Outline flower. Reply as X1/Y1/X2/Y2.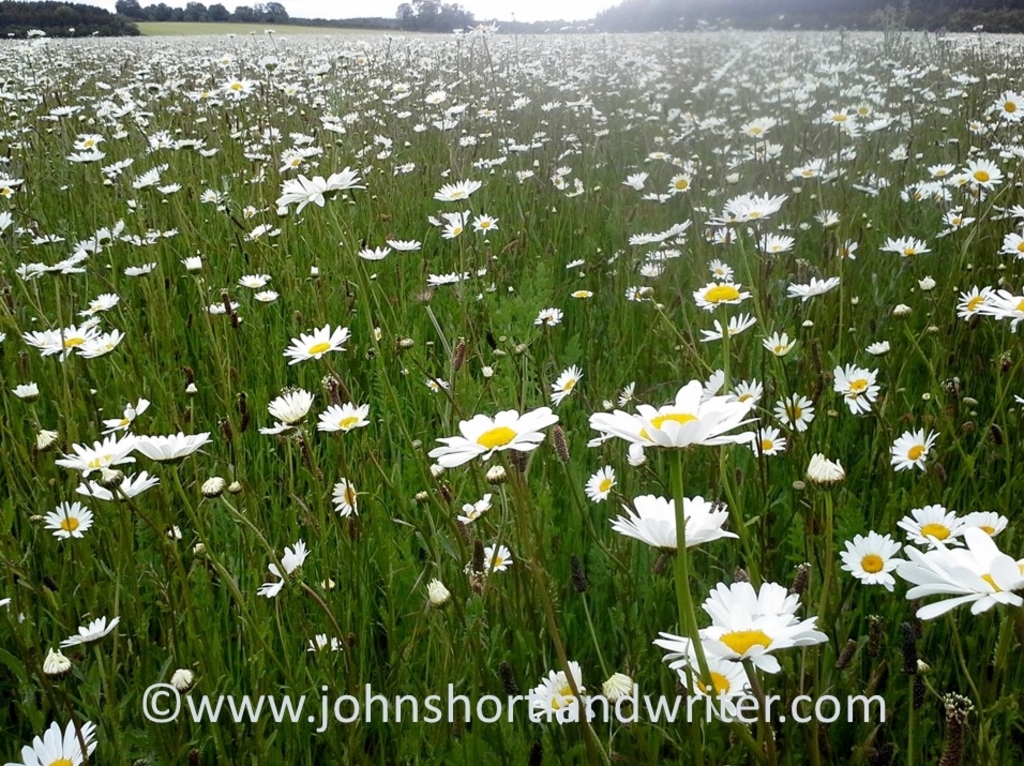
20/328/56/349.
